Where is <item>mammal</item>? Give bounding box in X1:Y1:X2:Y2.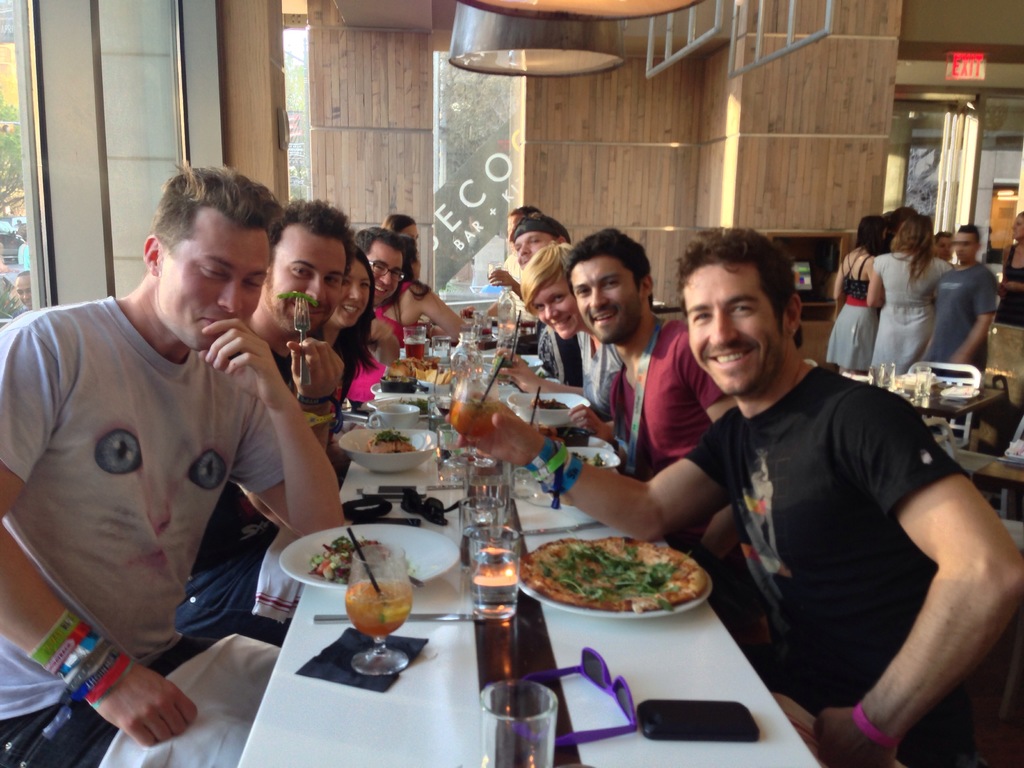
383:212:420:278.
